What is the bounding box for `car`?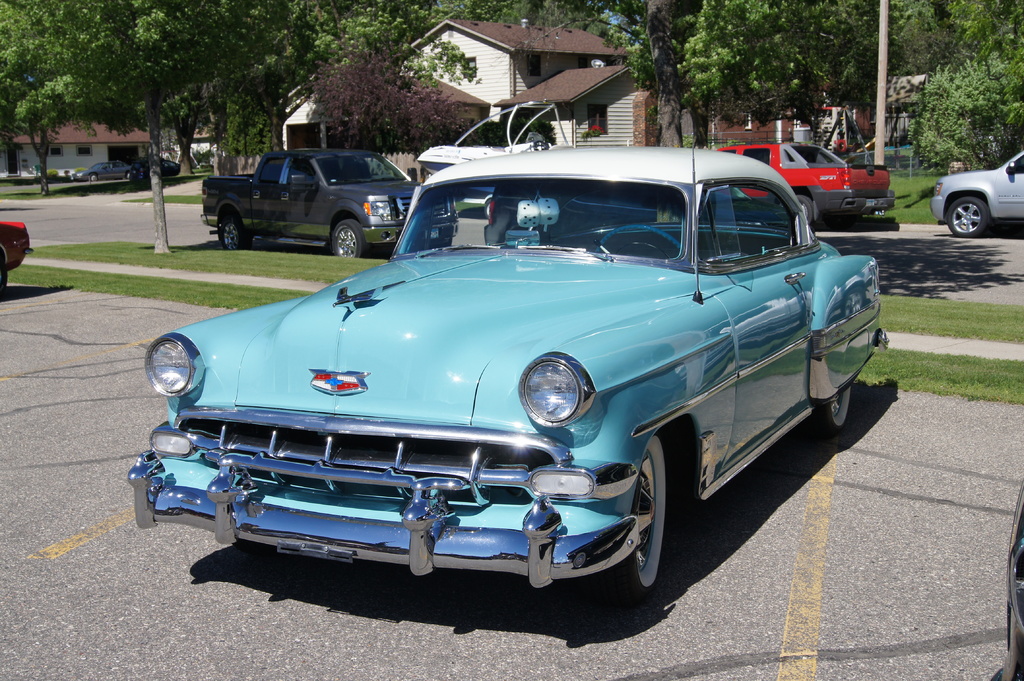
(124,140,891,591).
